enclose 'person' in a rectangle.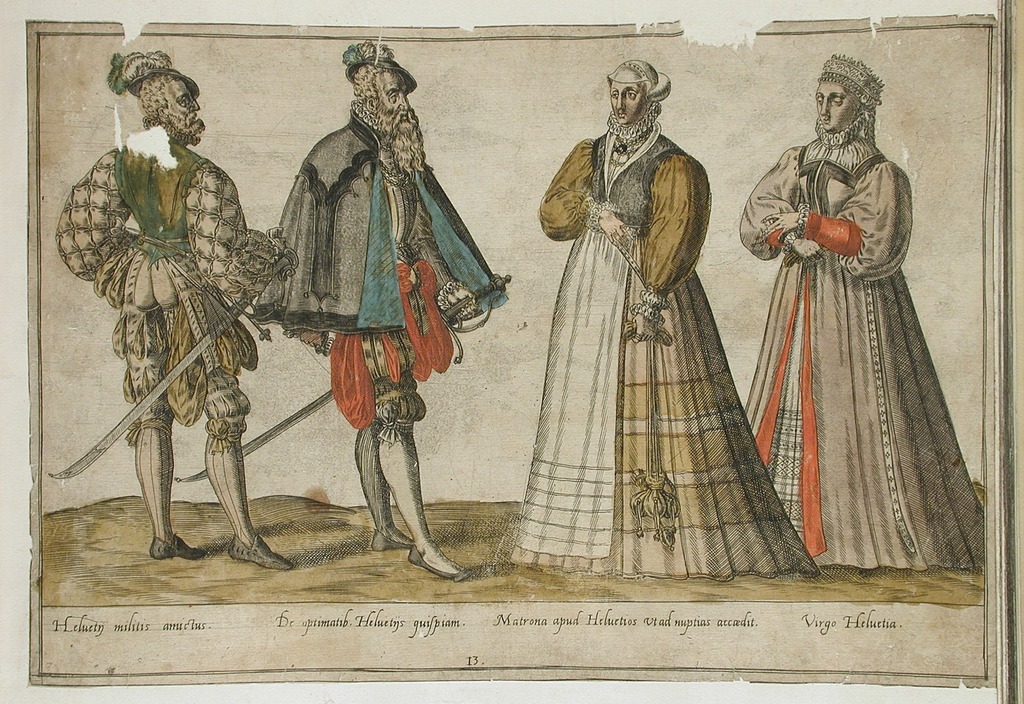
84/78/283/589.
